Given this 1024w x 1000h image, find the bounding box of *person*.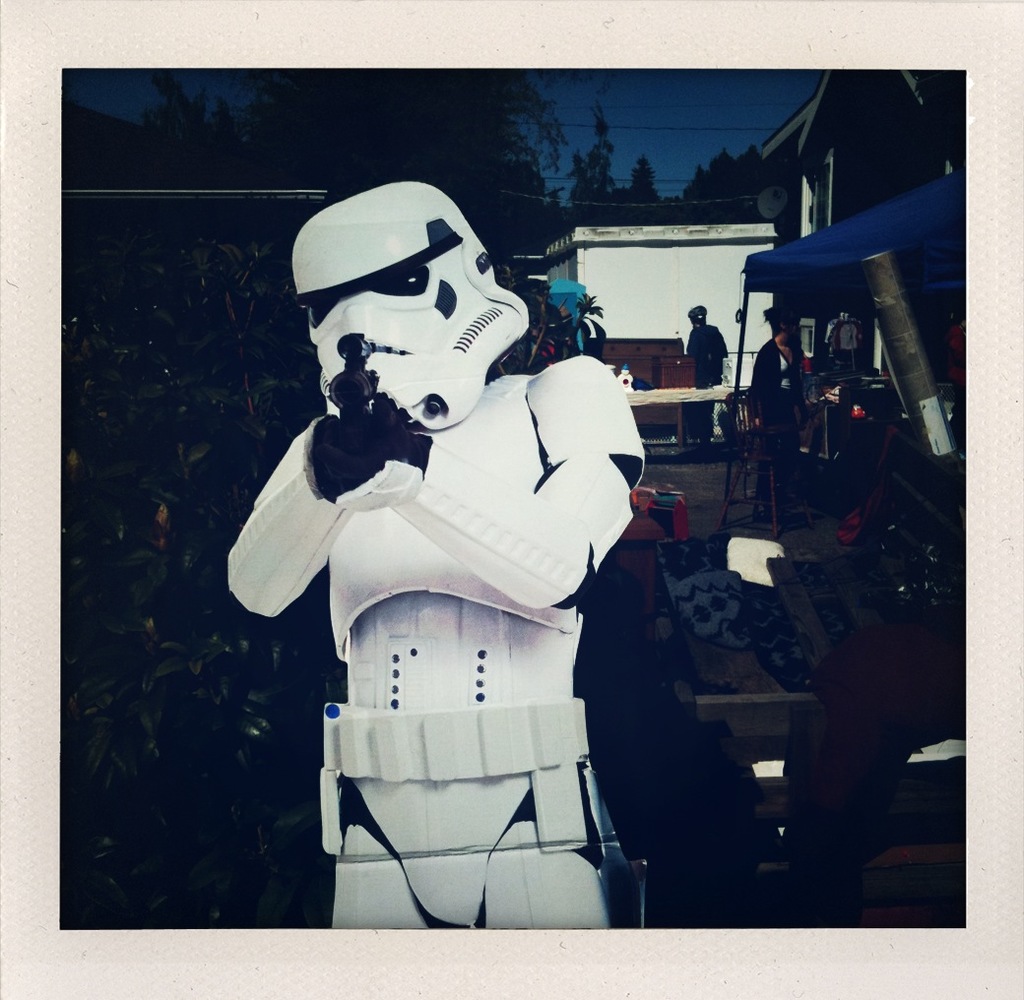
[left=185, top=165, right=608, bottom=804].
